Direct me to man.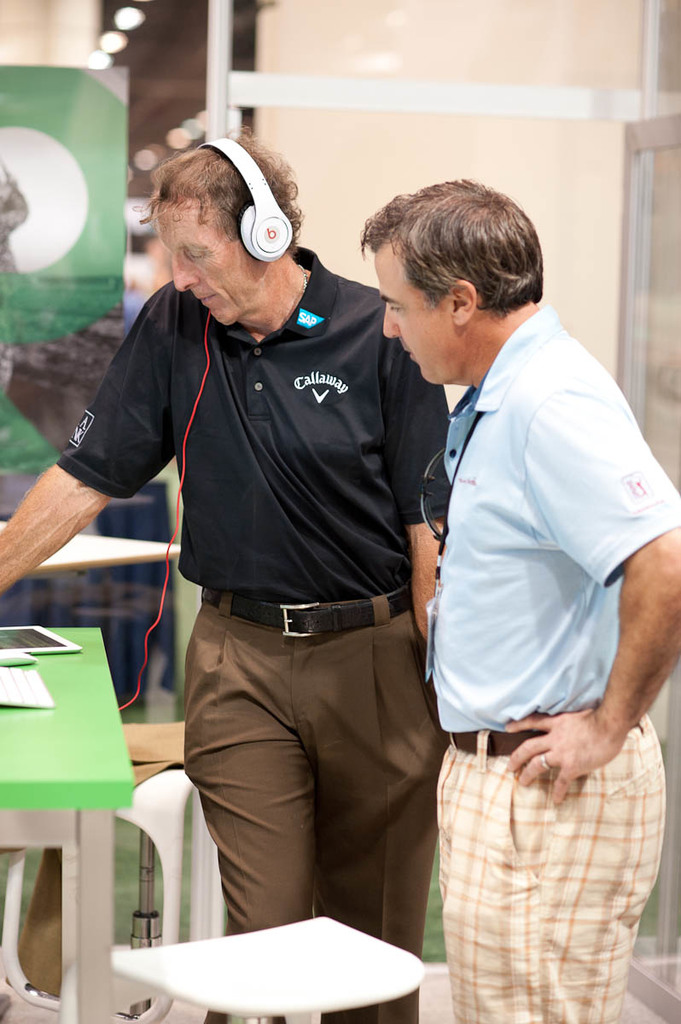
Direction: bbox=[0, 125, 451, 1023].
